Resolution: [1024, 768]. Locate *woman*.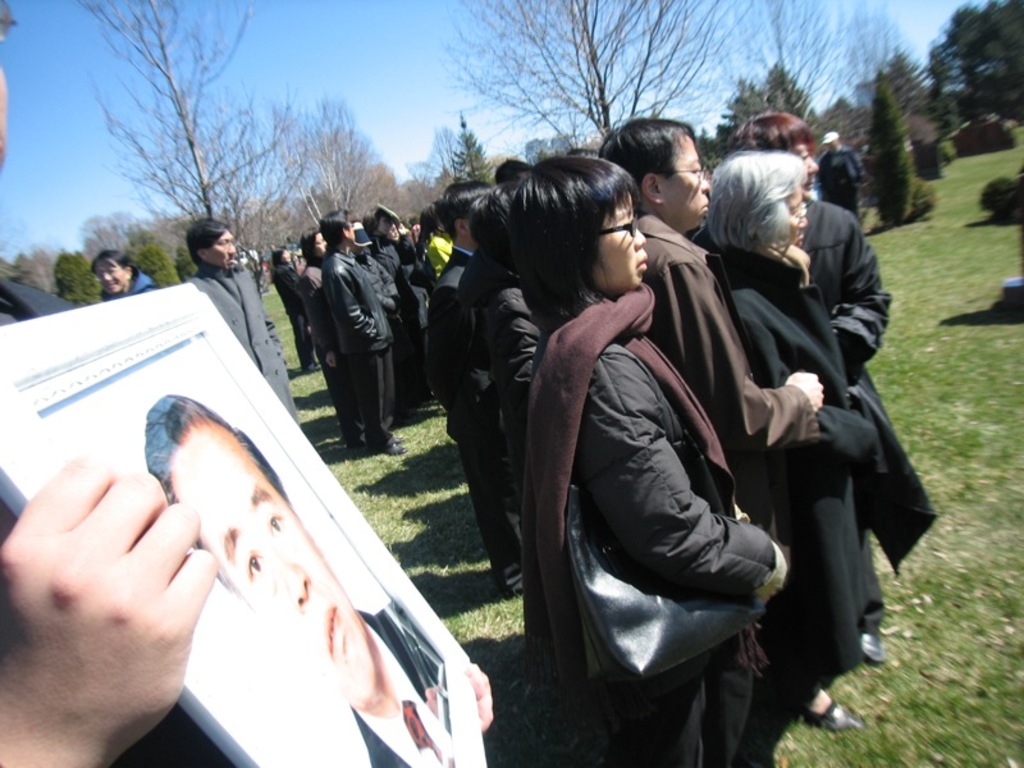
pyautogui.locateOnScreen(494, 124, 805, 756).
